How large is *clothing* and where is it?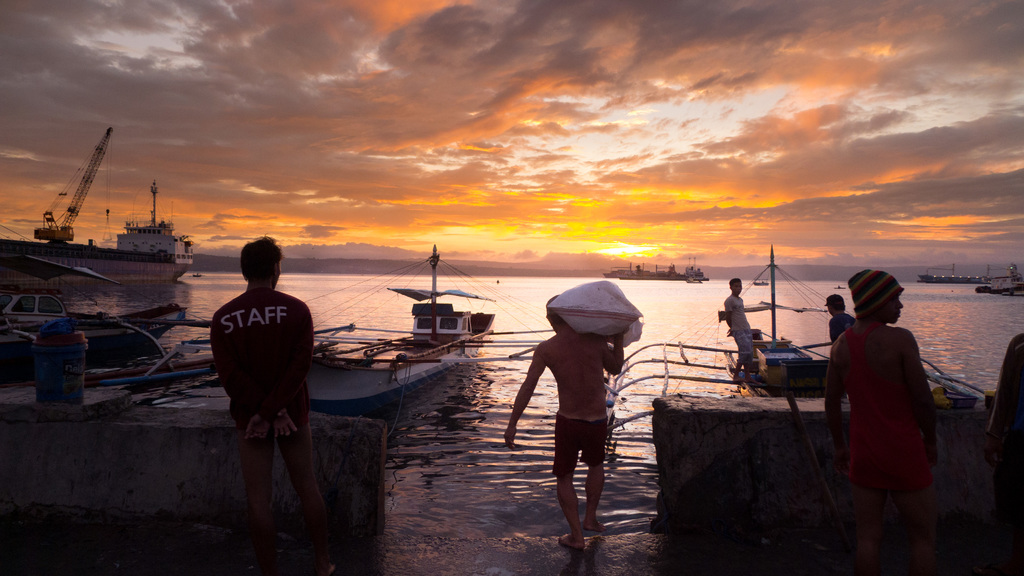
Bounding box: detection(829, 314, 854, 388).
